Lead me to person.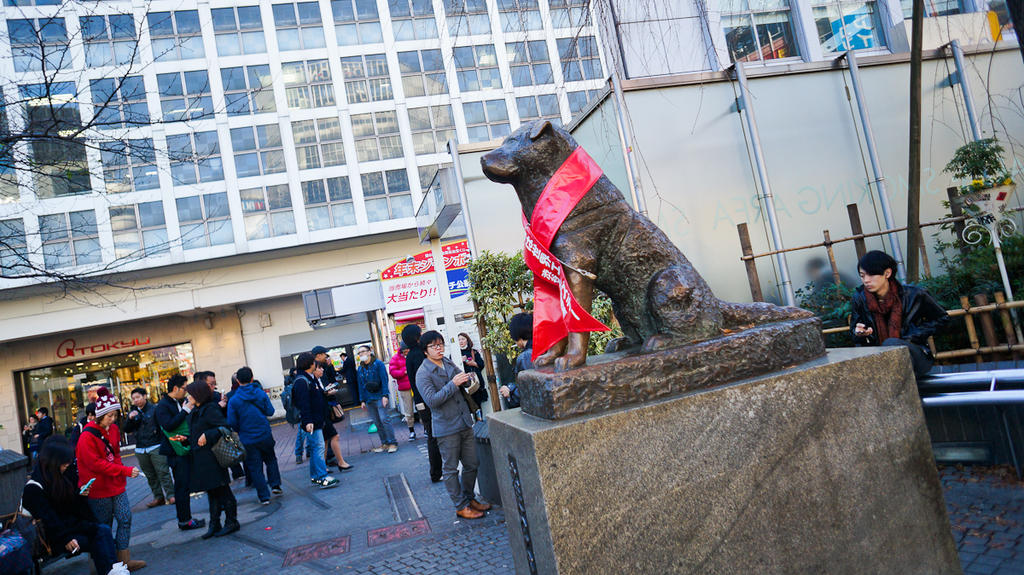
Lead to [352,339,393,456].
